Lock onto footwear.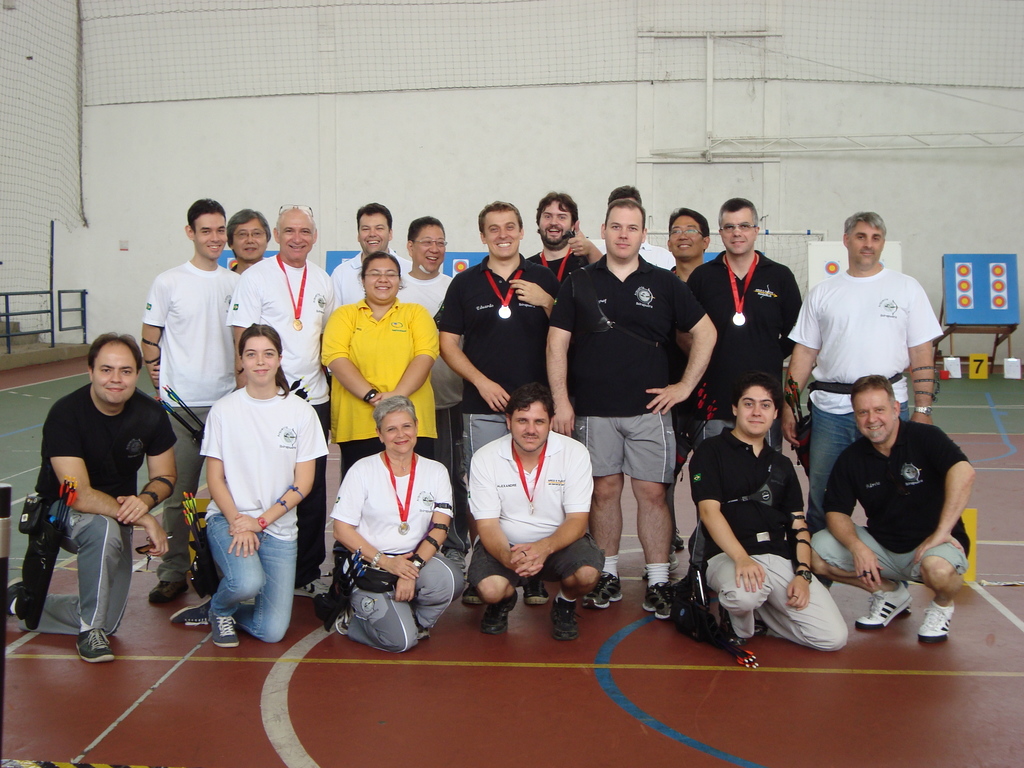
Locked: Rect(76, 626, 118, 664).
